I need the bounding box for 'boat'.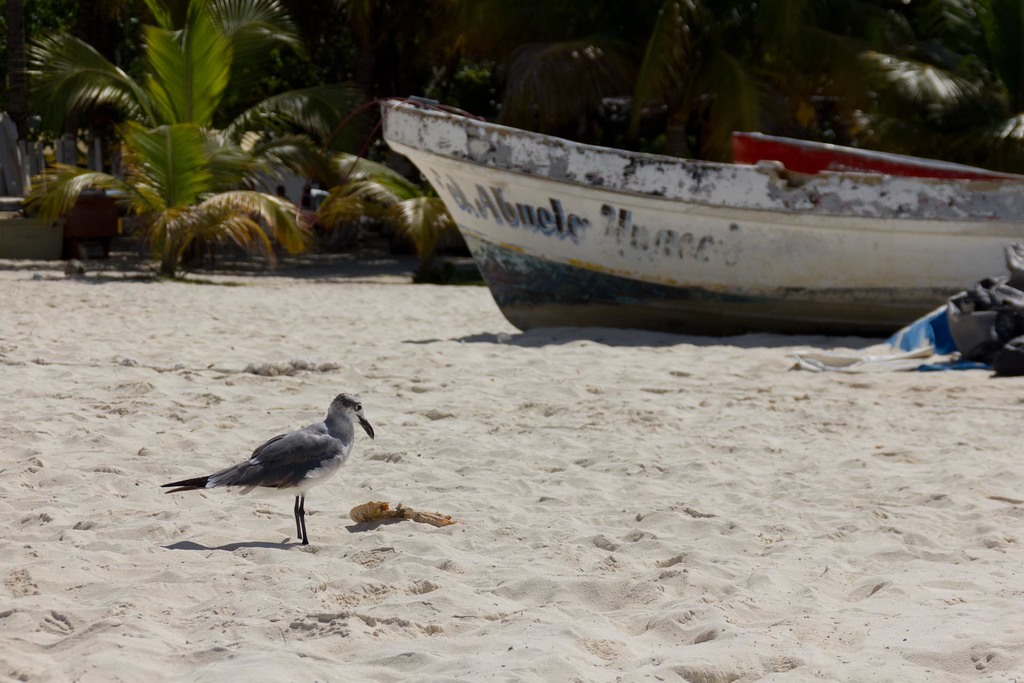
Here it is: region(730, 133, 1023, 179).
